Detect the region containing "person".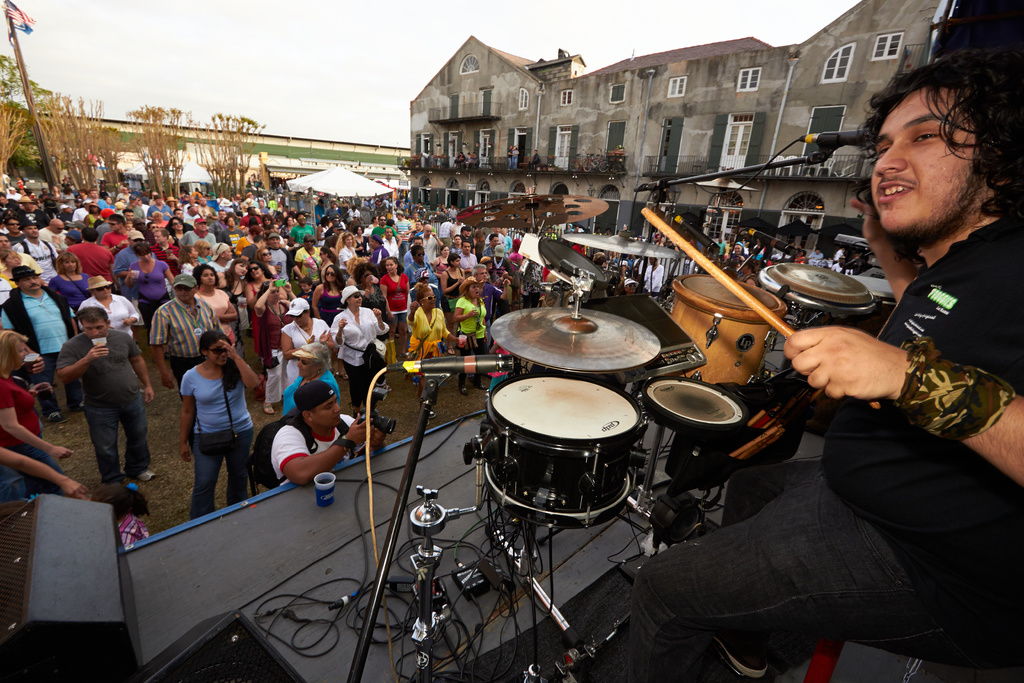
bbox(402, 247, 440, 287).
